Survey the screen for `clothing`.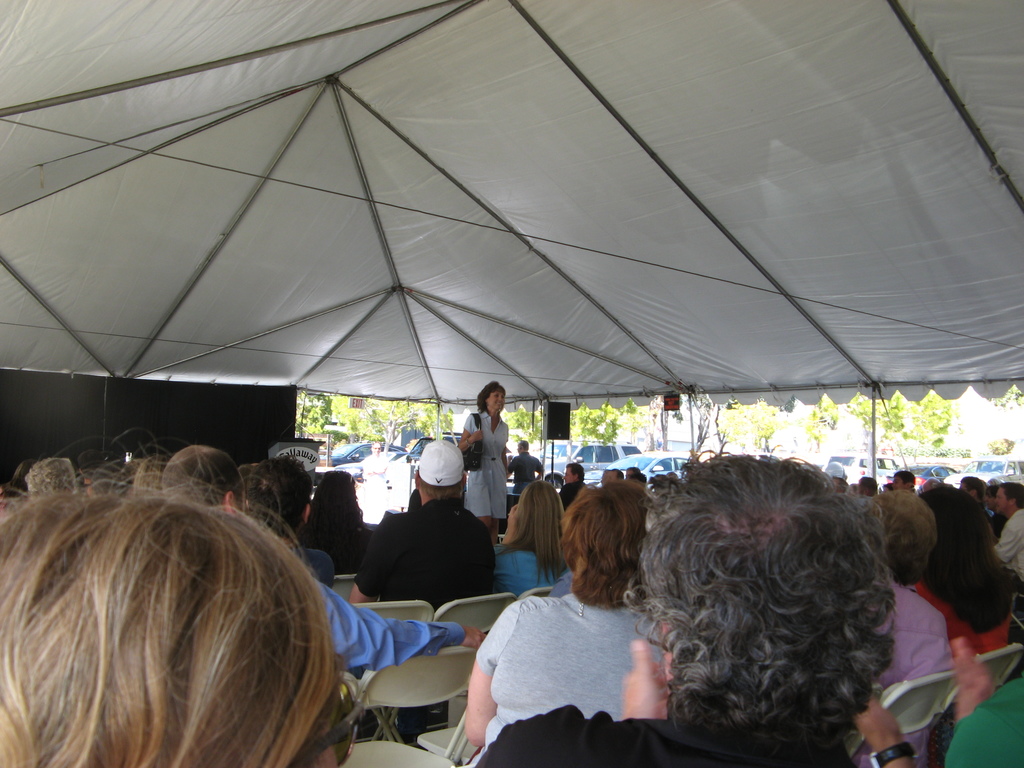
Survey found: [left=353, top=498, right=495, bottom=601].
